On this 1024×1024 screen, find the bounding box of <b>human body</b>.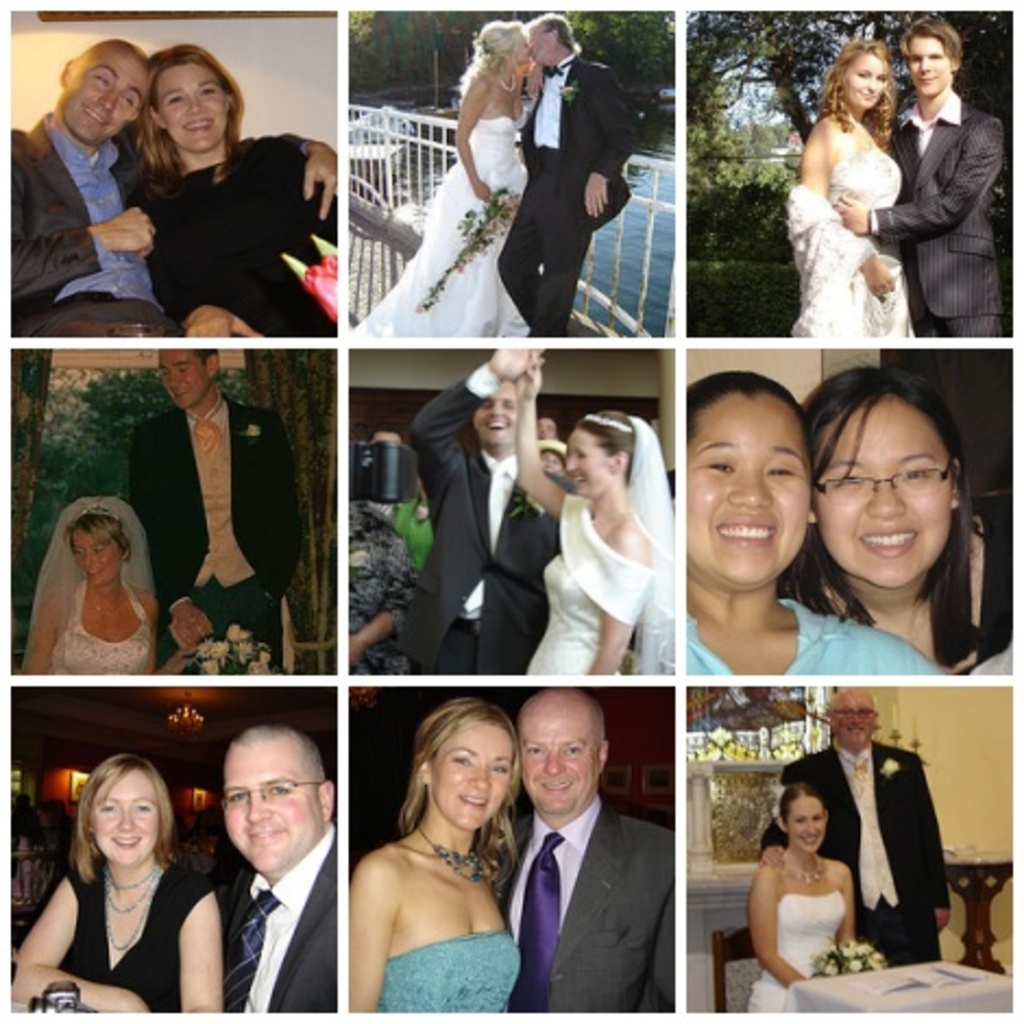
Bounding box: rect(519, 346, 675, 680).
